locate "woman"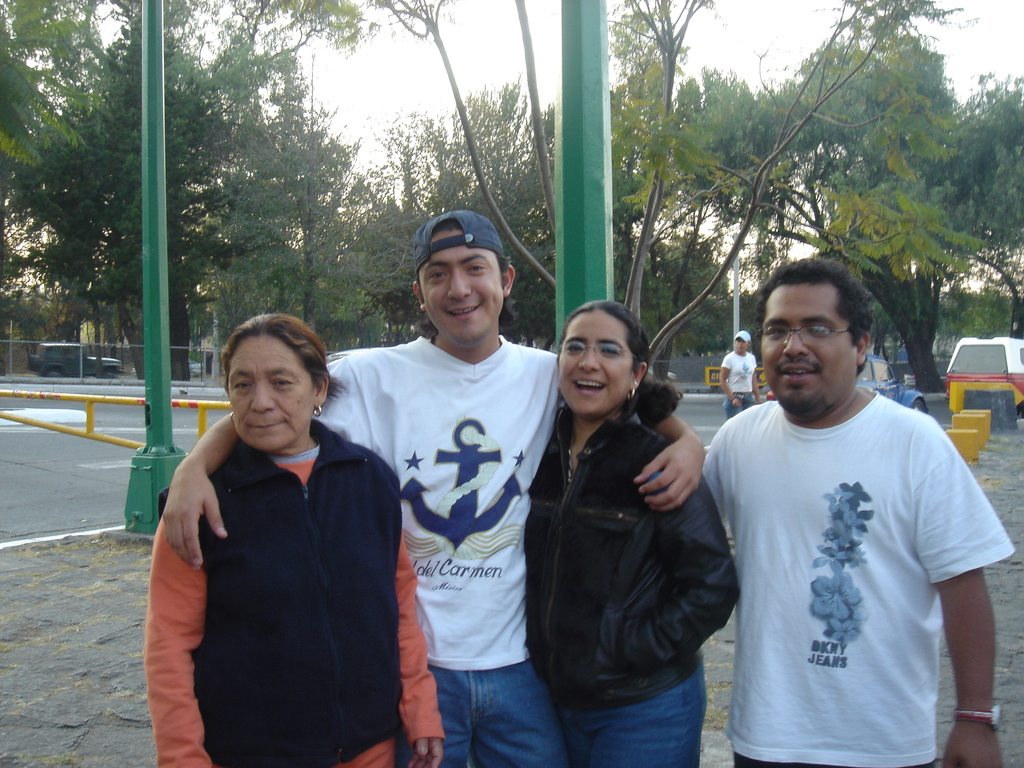
<bbox>156, 290, 388, 767</bbox>
